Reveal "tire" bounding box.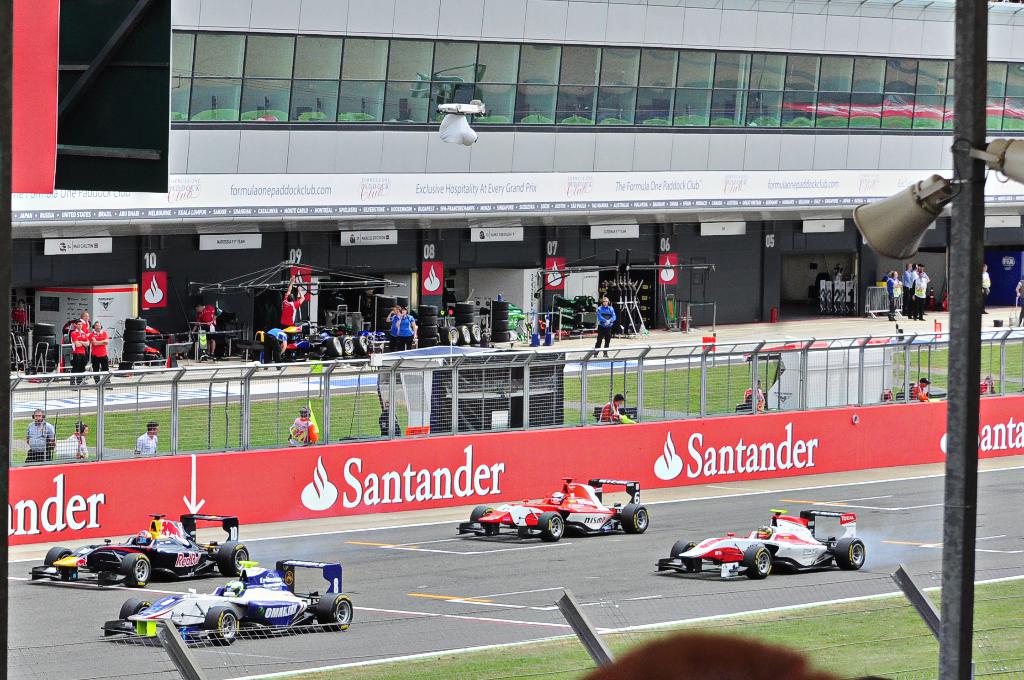
Revealed: [541, 512, 567, 540].
